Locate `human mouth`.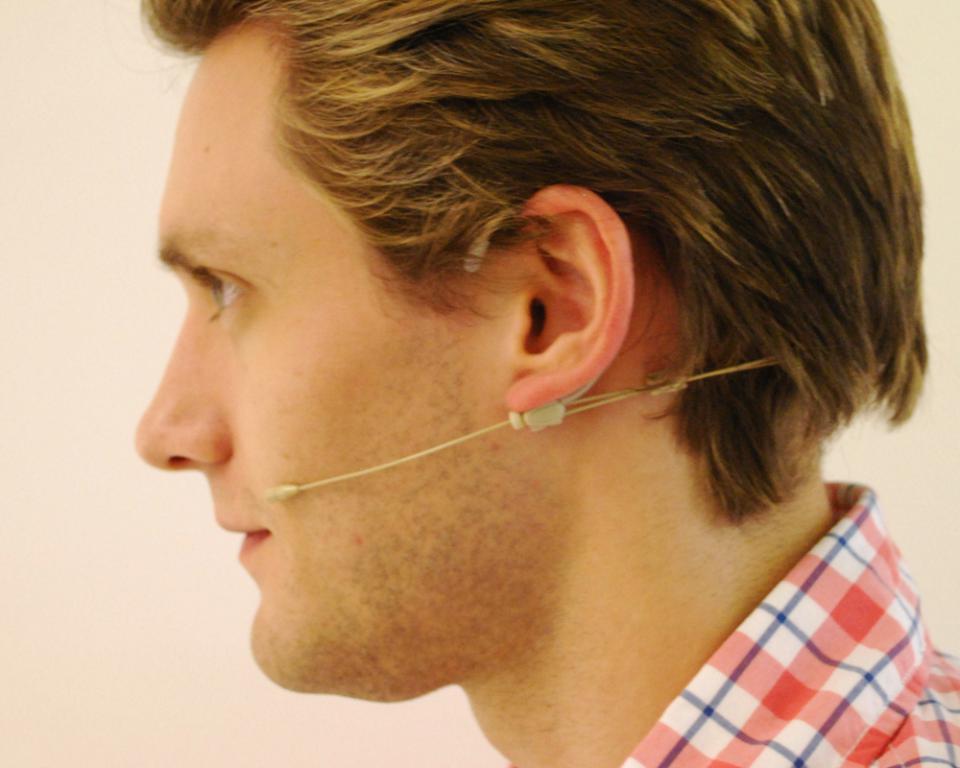
Bounding box: [217,518,268,562].
